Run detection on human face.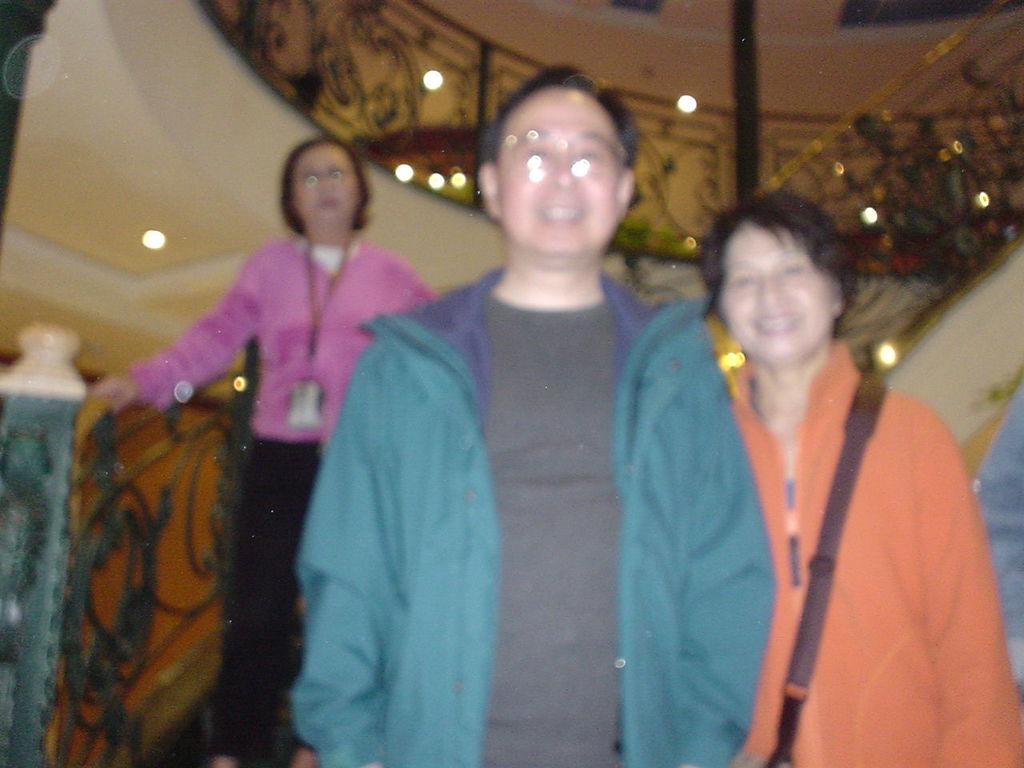
Result: bbox(501, 76, 627, 262).
